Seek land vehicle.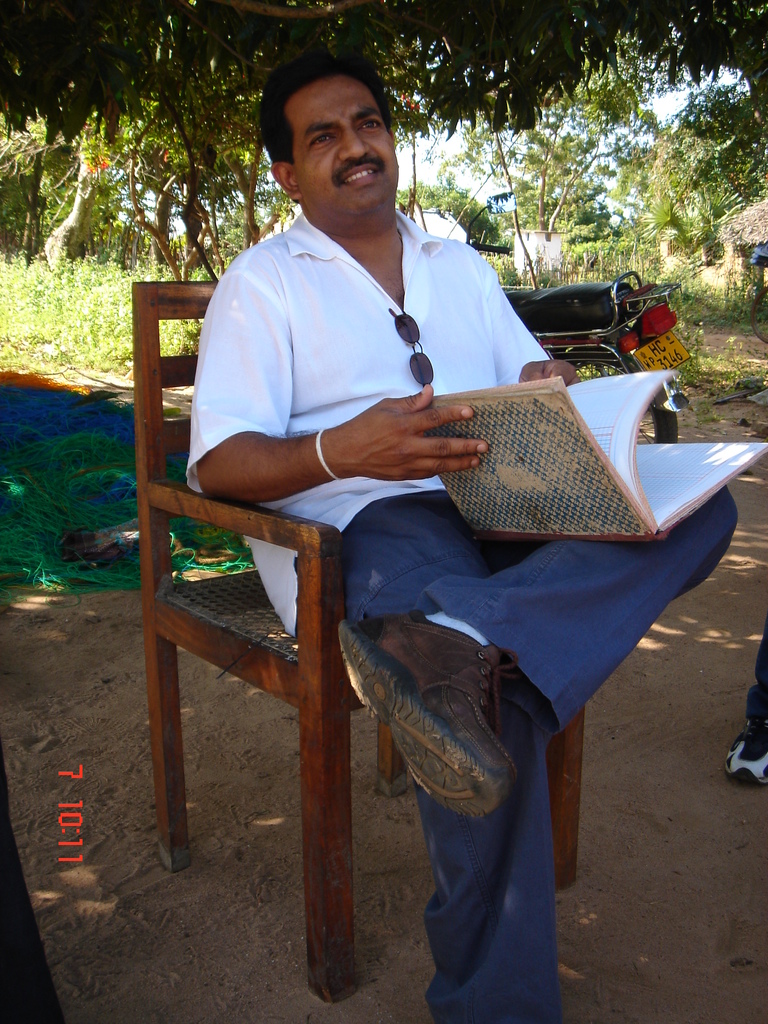
<box>461,239,688,441</box>.
